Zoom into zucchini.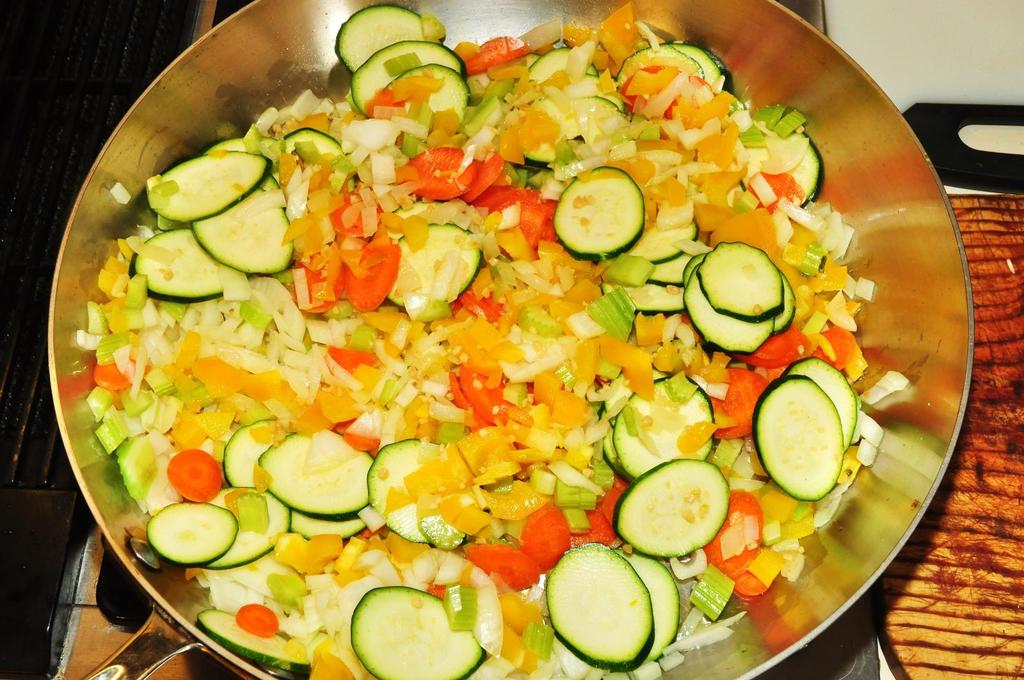
Zoom target: [224,415,289,510].
